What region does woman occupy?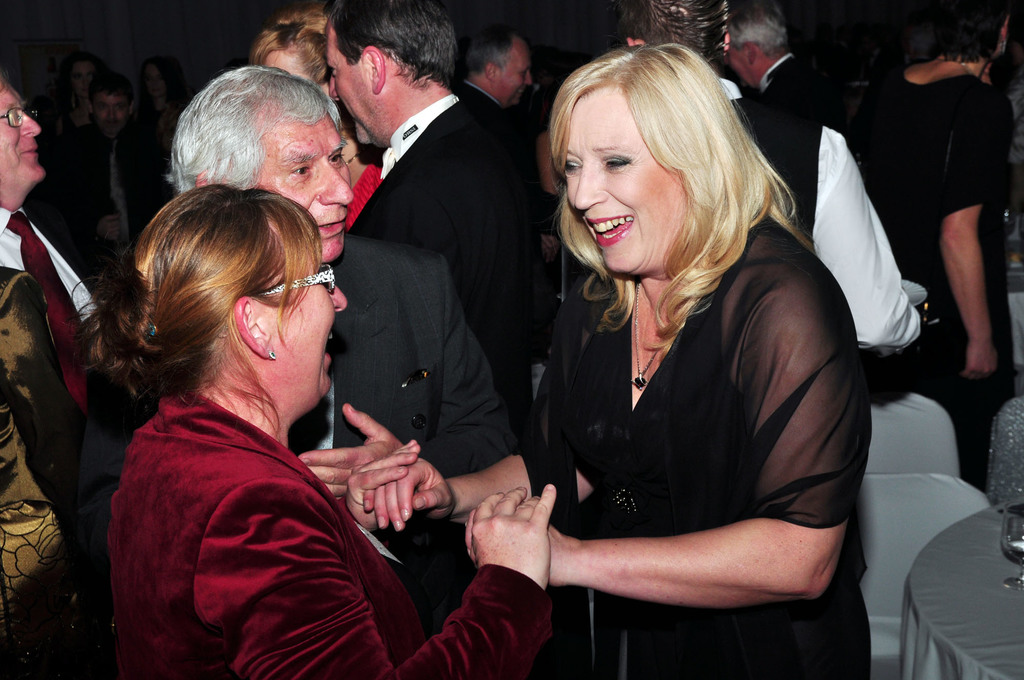
<box>336,47,886,679</box>.
